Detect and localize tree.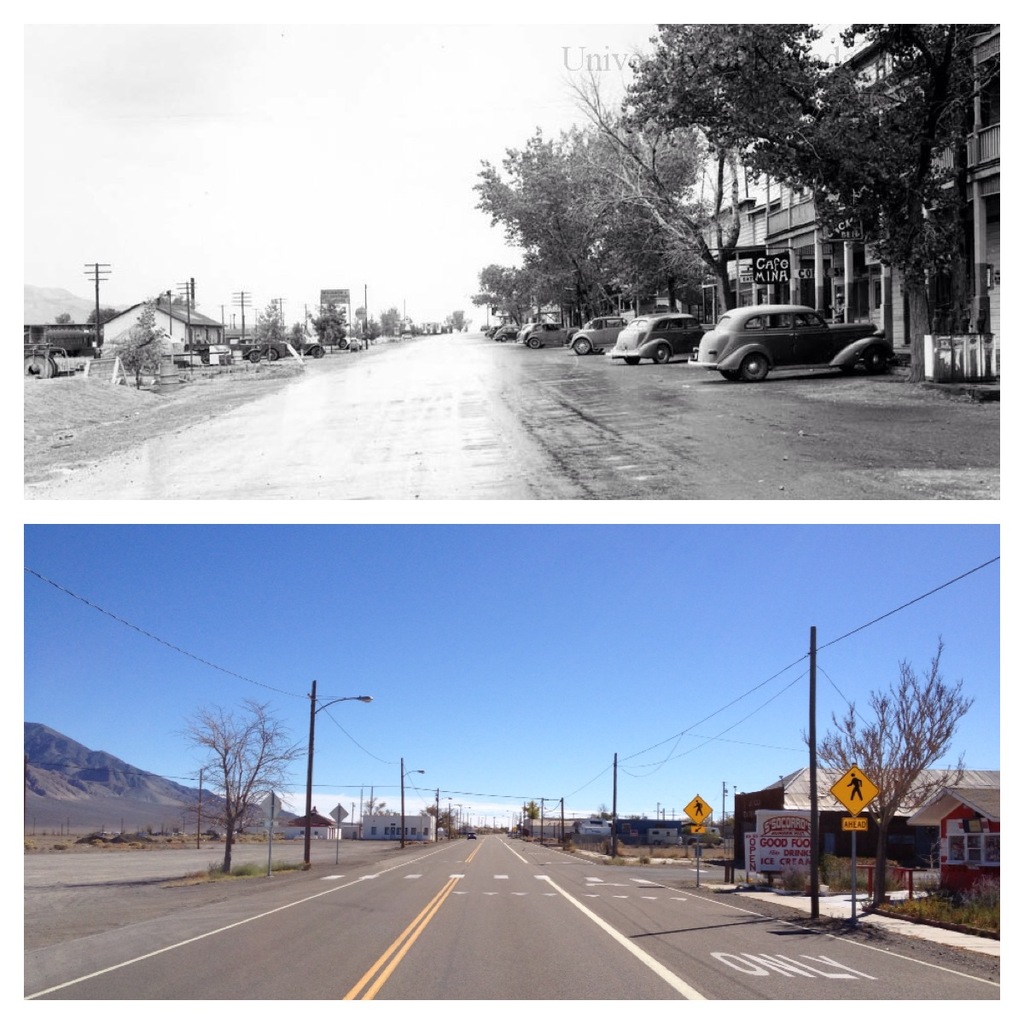
Localized at {"left": 589, "top": 803, "right": 619, "bottom": 819}.
